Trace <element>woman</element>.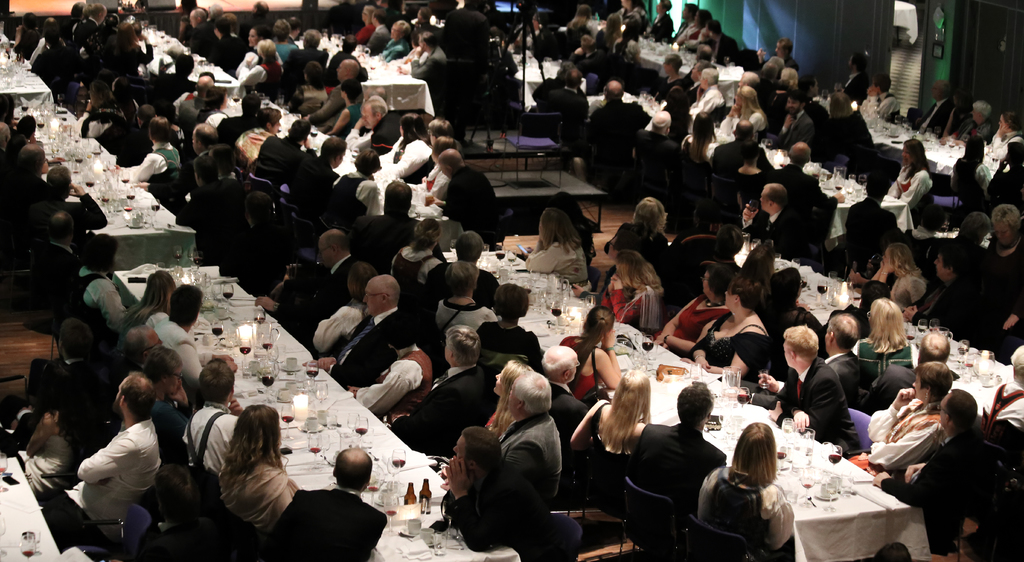
Traced to l=477, t=361, r=531, b=437.
